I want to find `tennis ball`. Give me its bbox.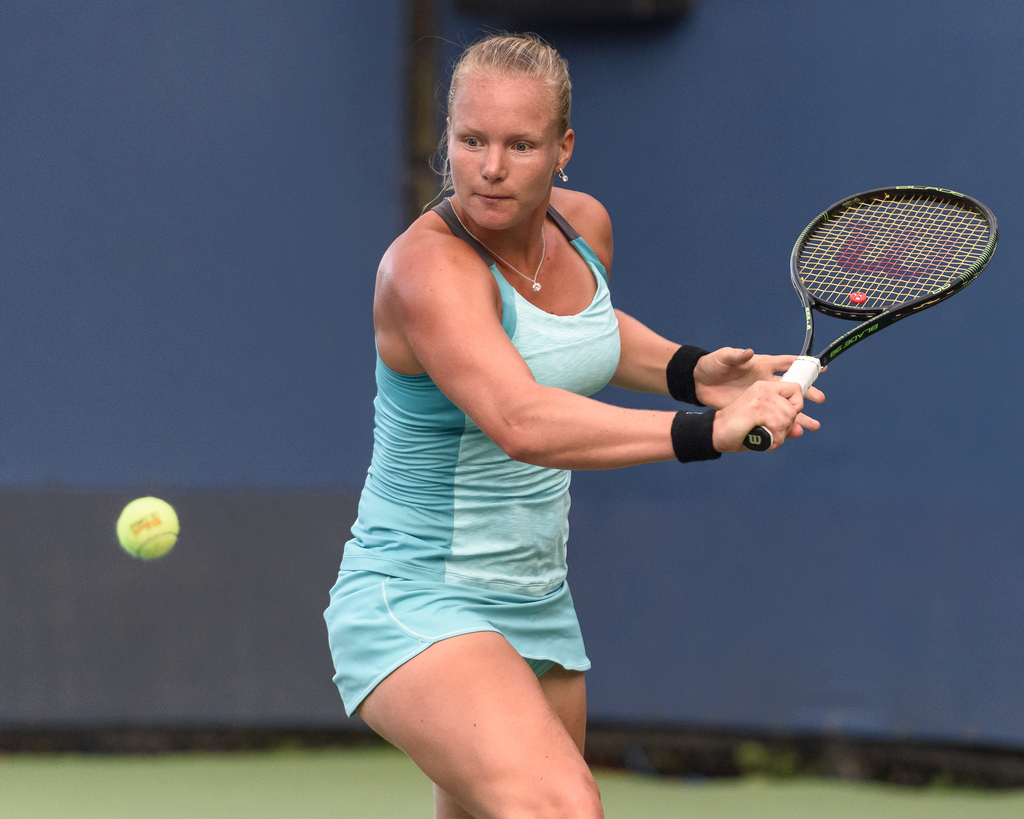
left=116, top=498, right=182, bottom=563.
